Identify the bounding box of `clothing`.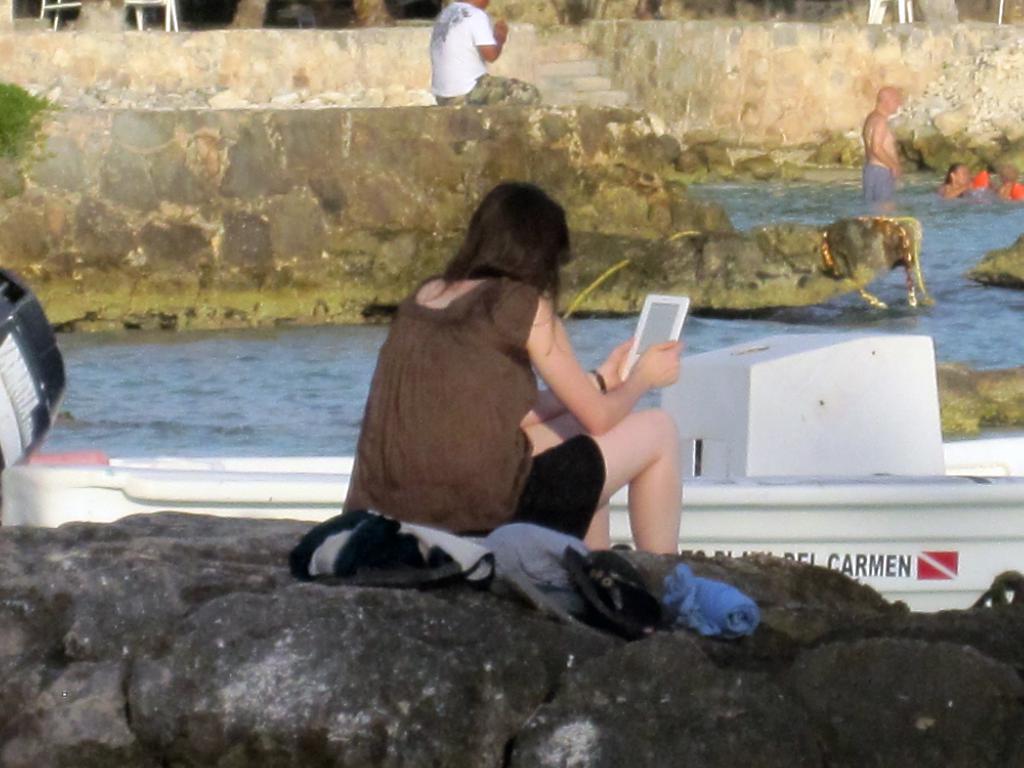
pyautogui.locateOnScreen(857, 167, 908, 216).
